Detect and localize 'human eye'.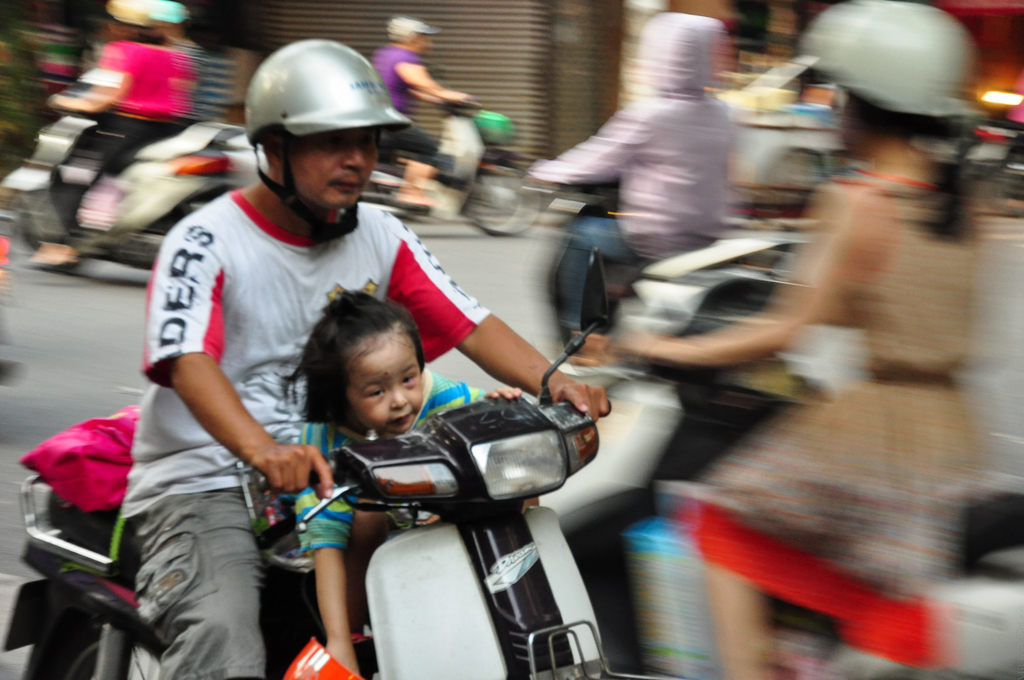
Localized at Rect(365, 390, 387, 403).
